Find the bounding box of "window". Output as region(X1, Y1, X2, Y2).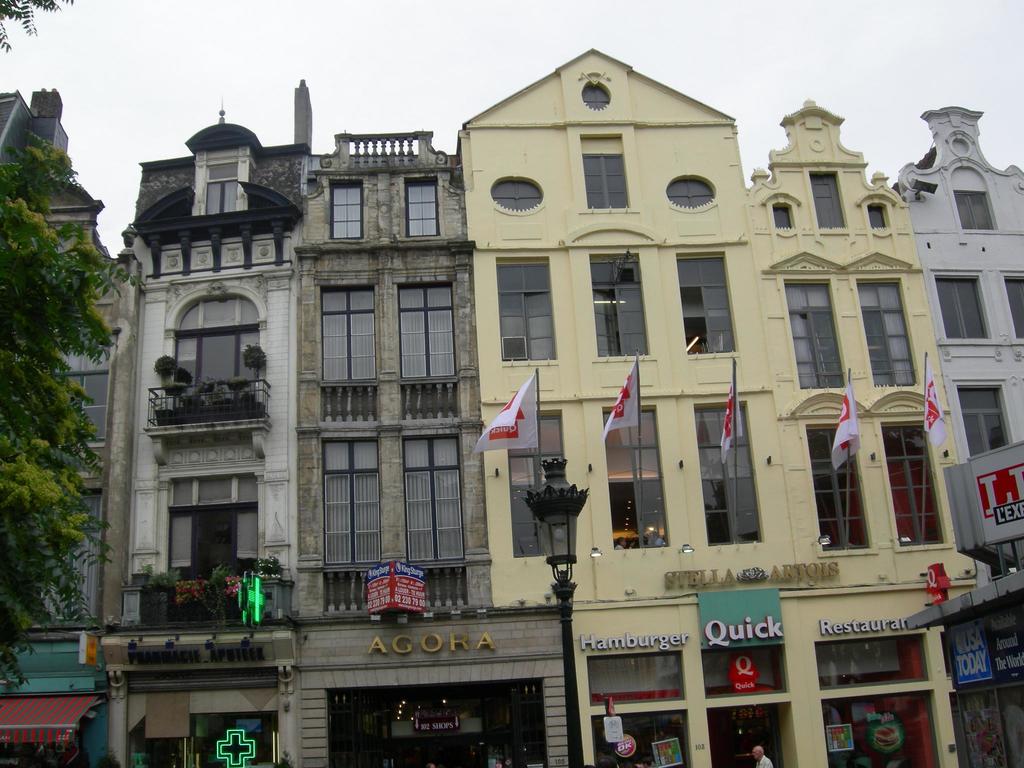
region(662, 175, 715, 217).
